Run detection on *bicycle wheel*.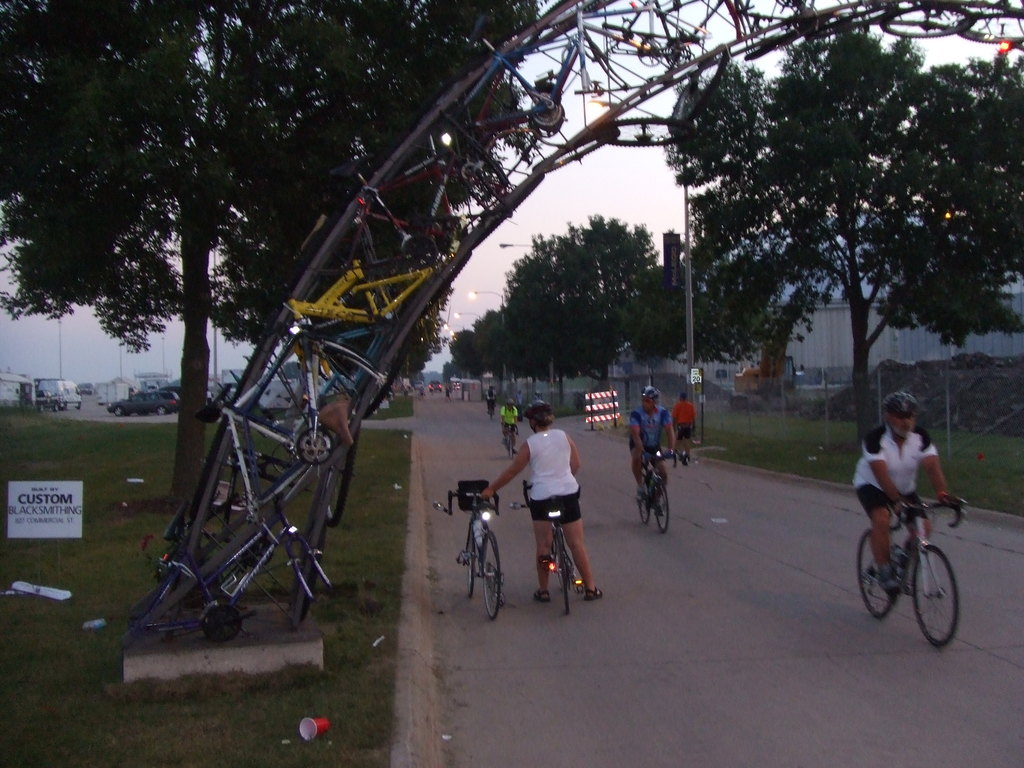
Result: 423, 248, 474, 319.
